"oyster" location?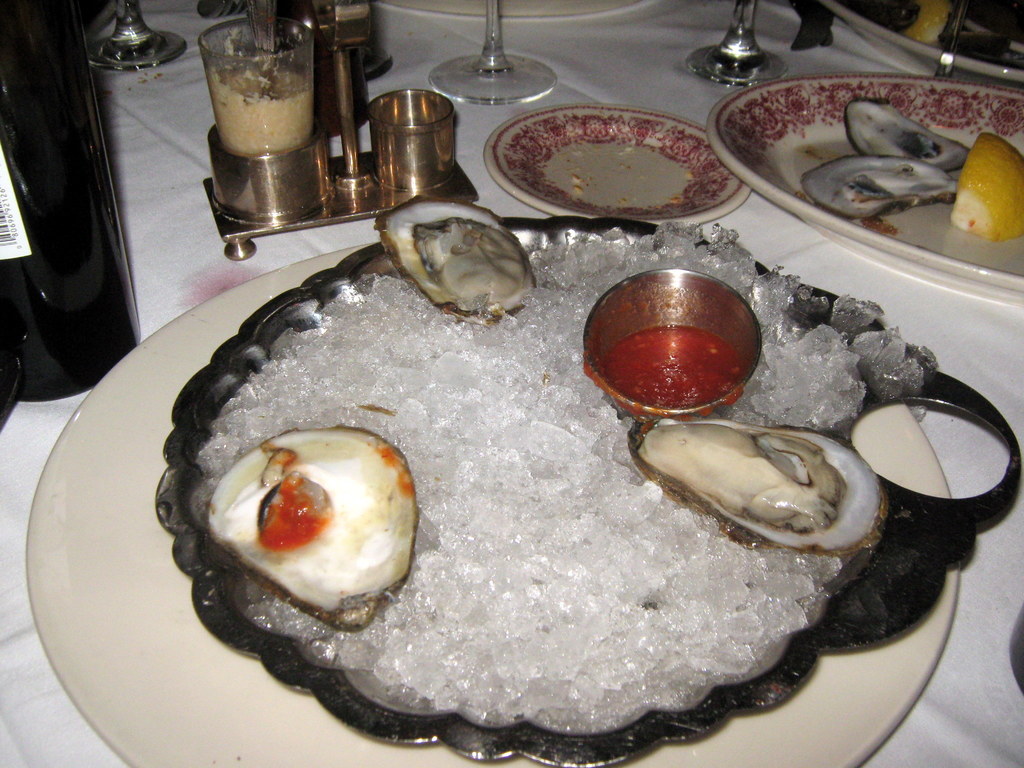
[849,95,981,177]
